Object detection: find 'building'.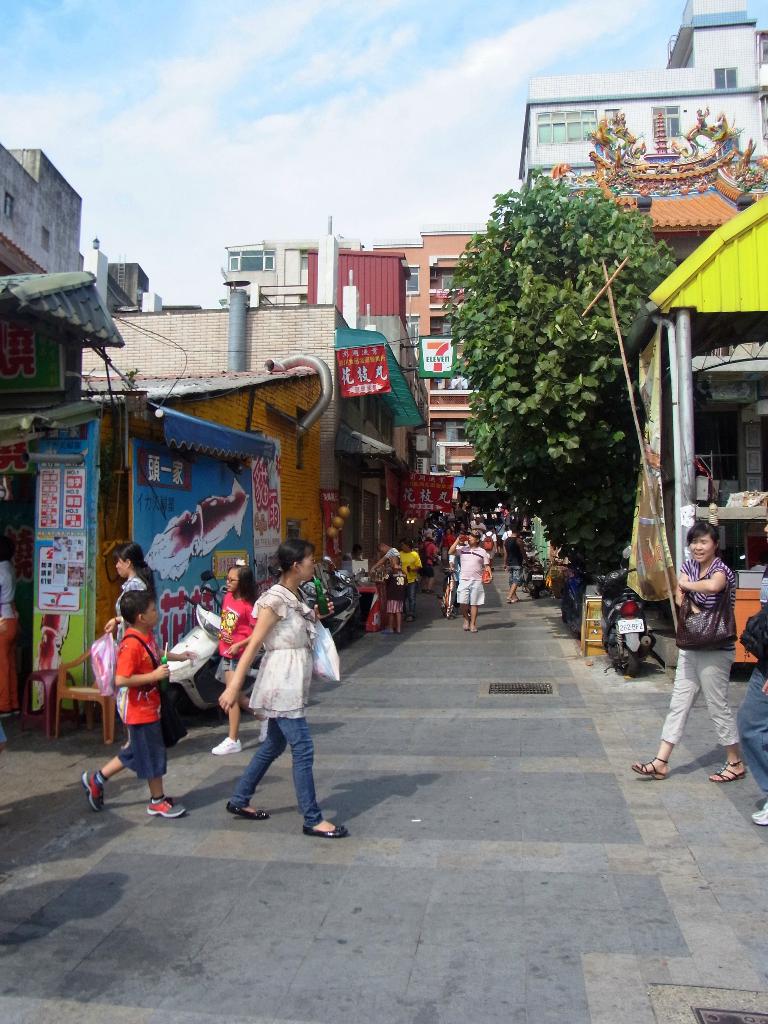
l=0, t=147, r=276, b=713.
